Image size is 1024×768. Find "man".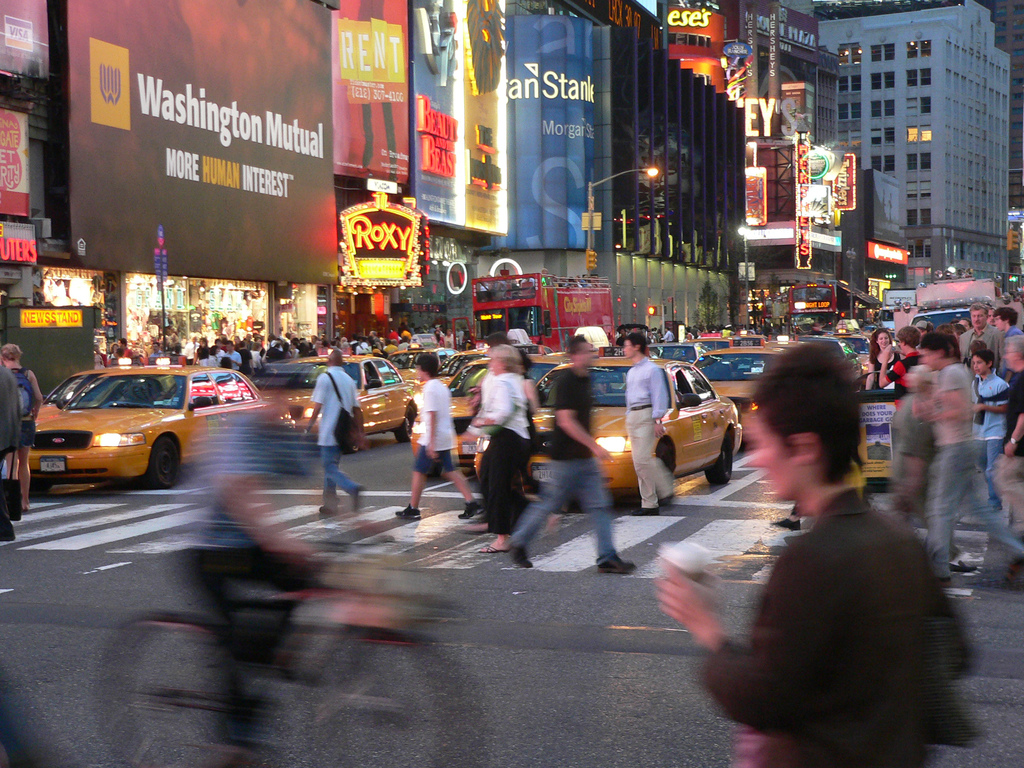
(118, 334, 132, 360).
